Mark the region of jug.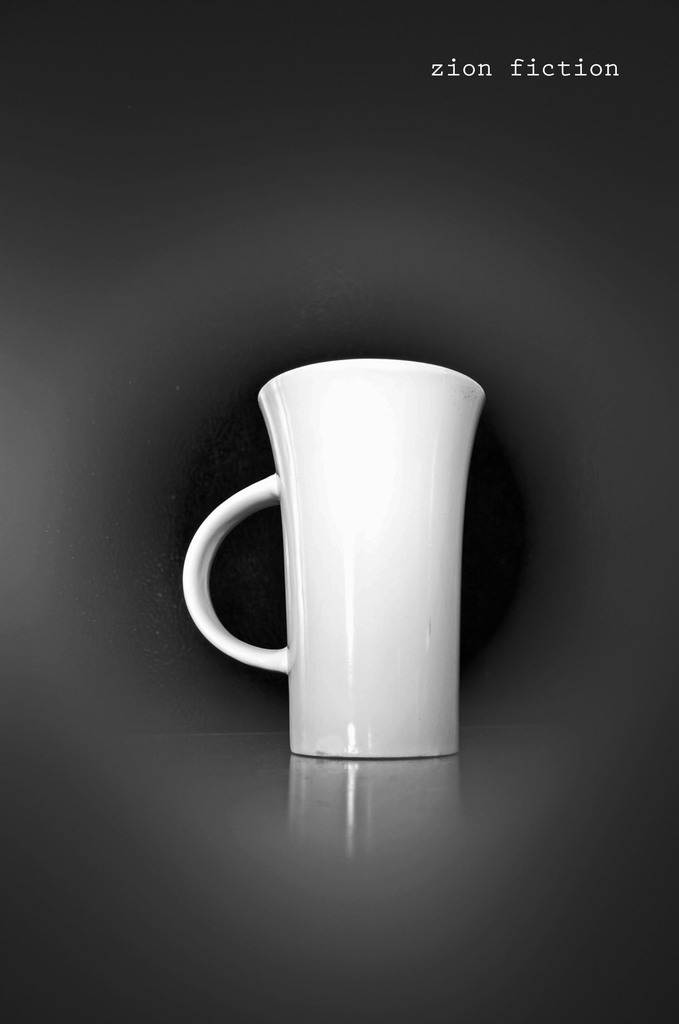
Region: [x1=181, y1=357, x2=487, y2=760].
